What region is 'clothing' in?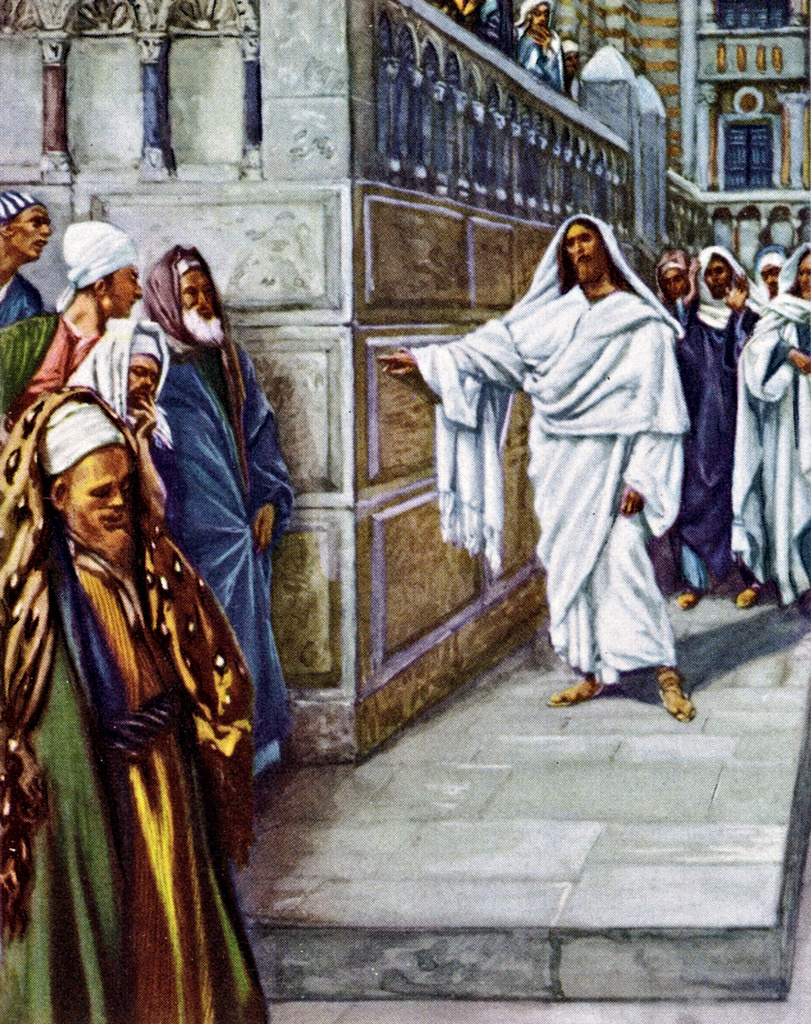
728, 244, 810, 605.
